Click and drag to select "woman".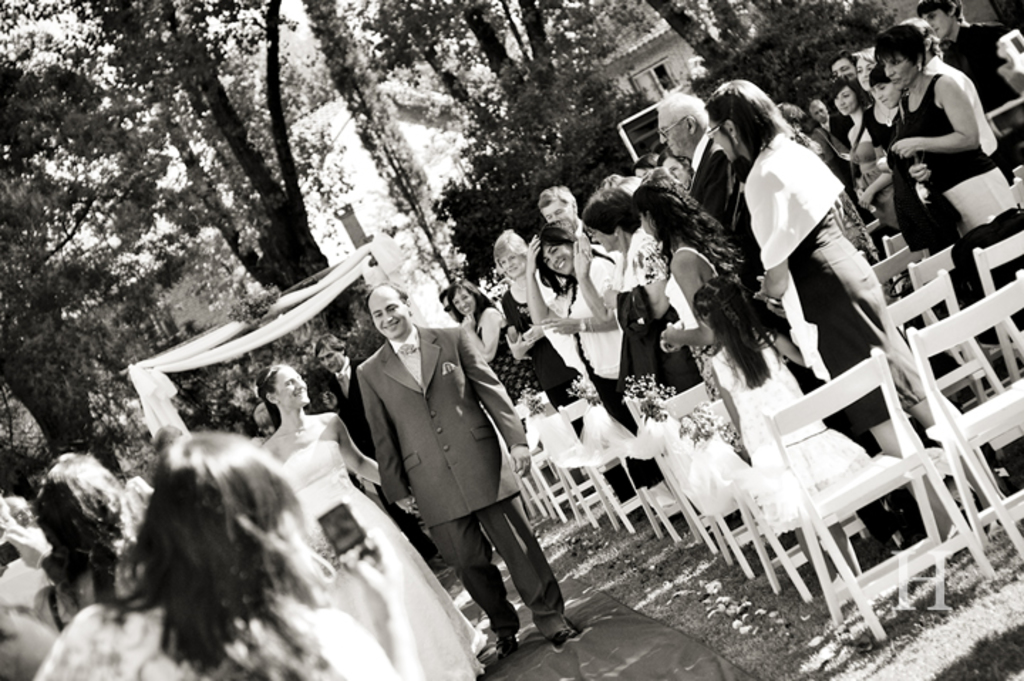
Selection: [x1=843, y1=78, x2=905, y2=239].
